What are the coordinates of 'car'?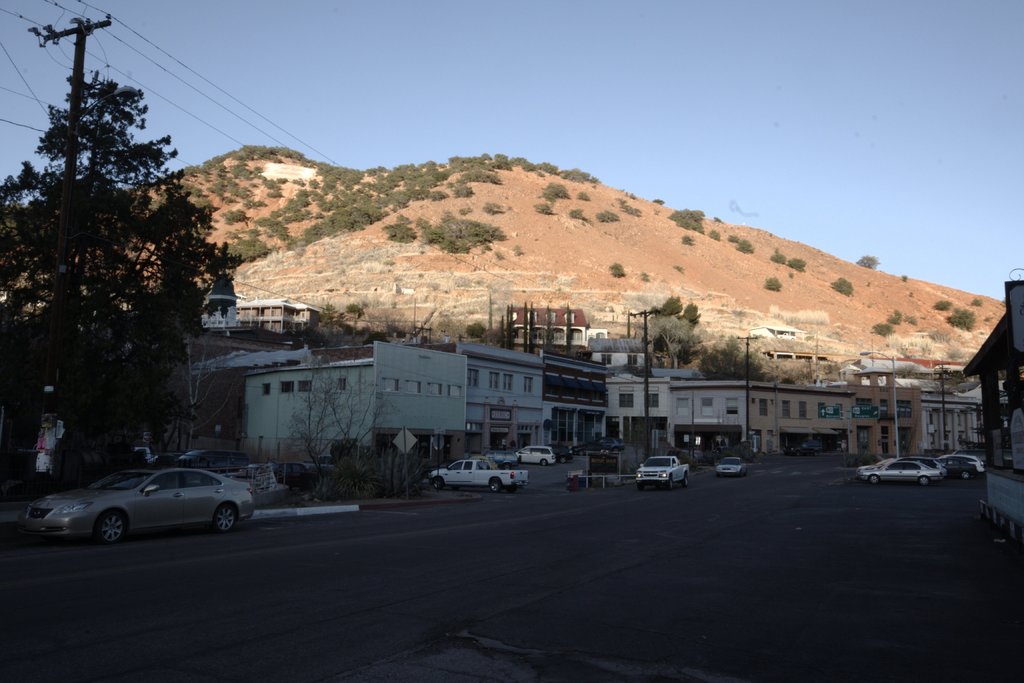
box=[516, 447, 555, 465].
